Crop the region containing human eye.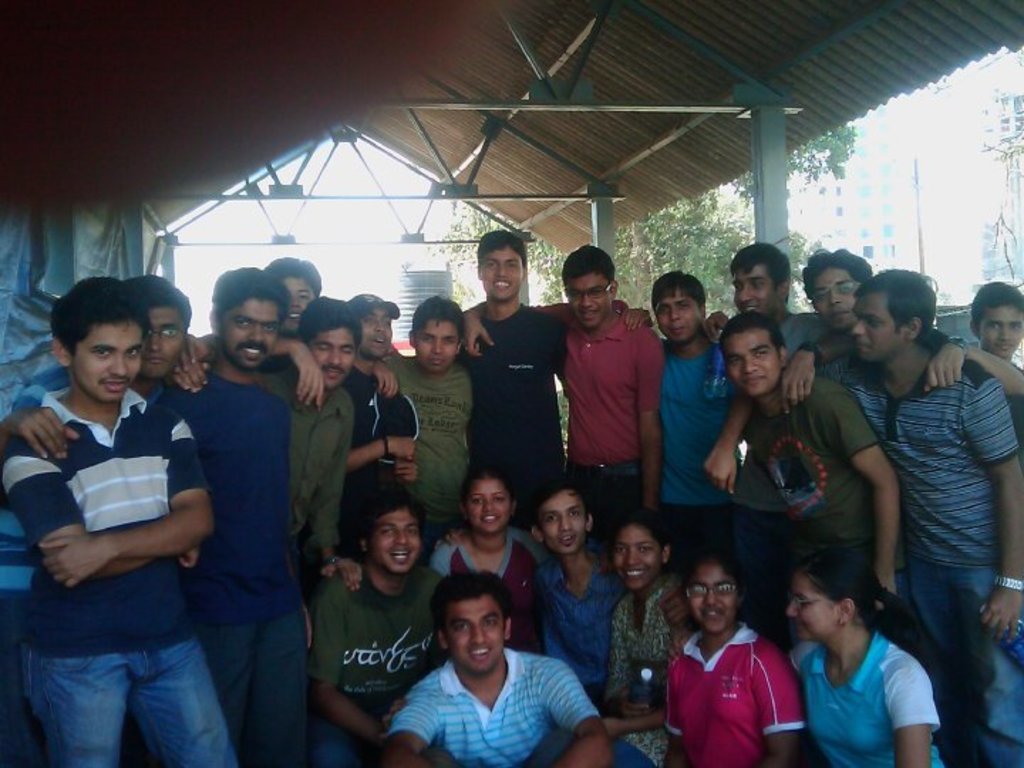
Crop region: region(728, 357, 742, 367).
